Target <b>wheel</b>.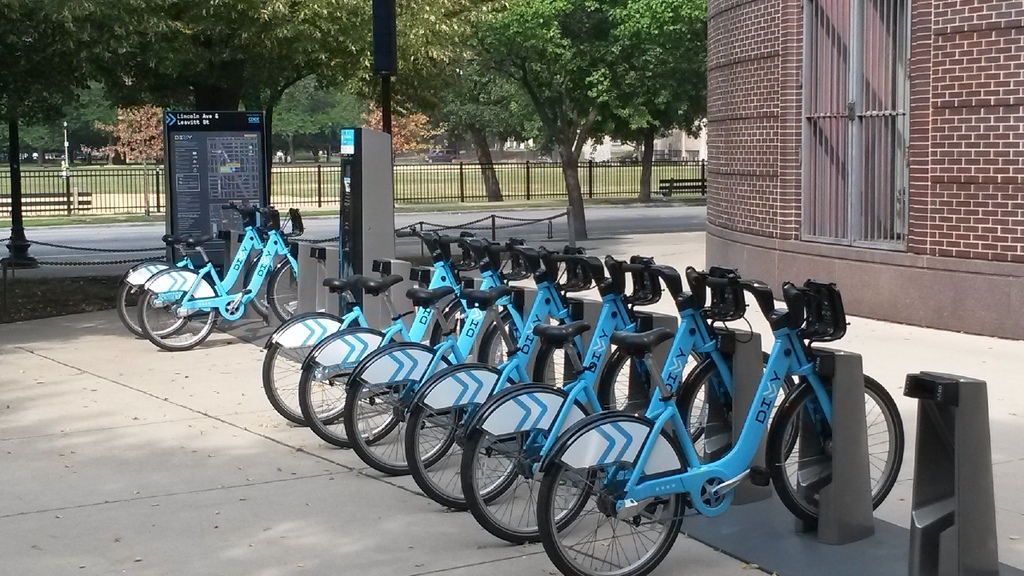
Target region: 273:256:301:322.
